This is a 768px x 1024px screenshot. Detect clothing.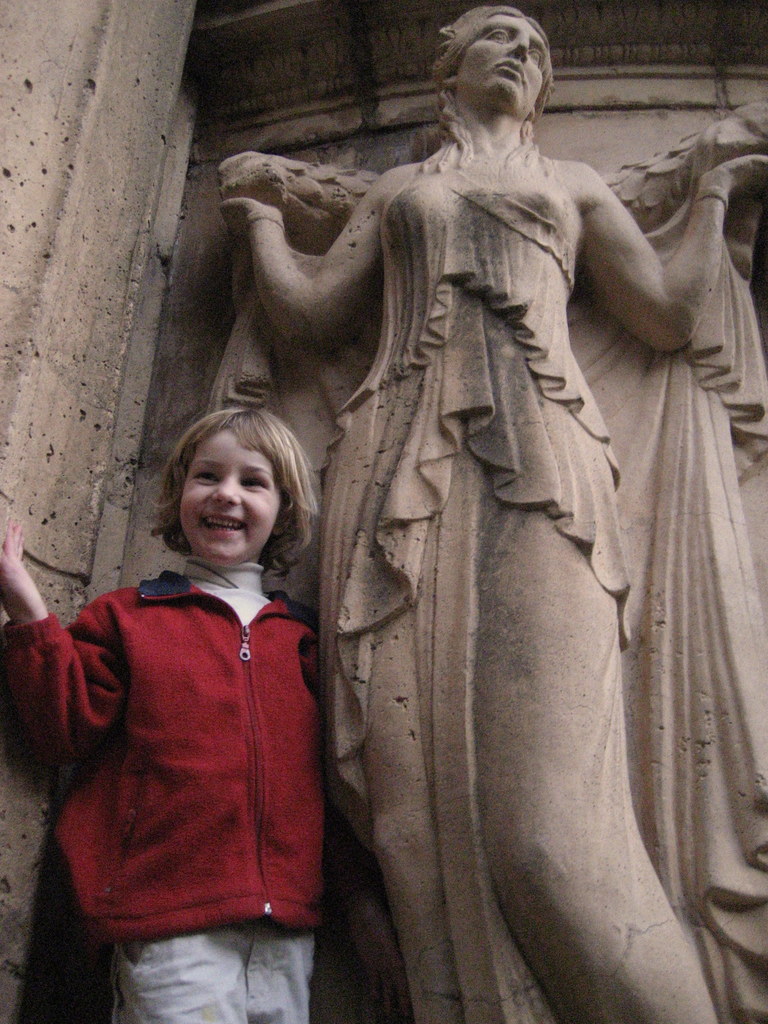
bbox=[191, 118, 765, 1023].
